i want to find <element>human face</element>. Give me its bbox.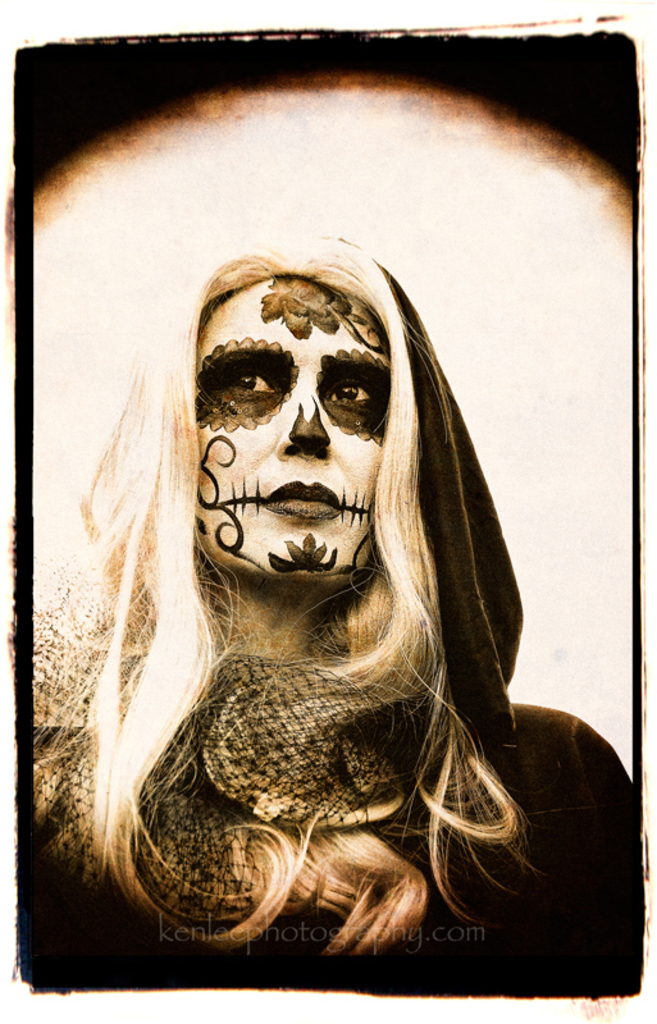
187,269,385,570.
